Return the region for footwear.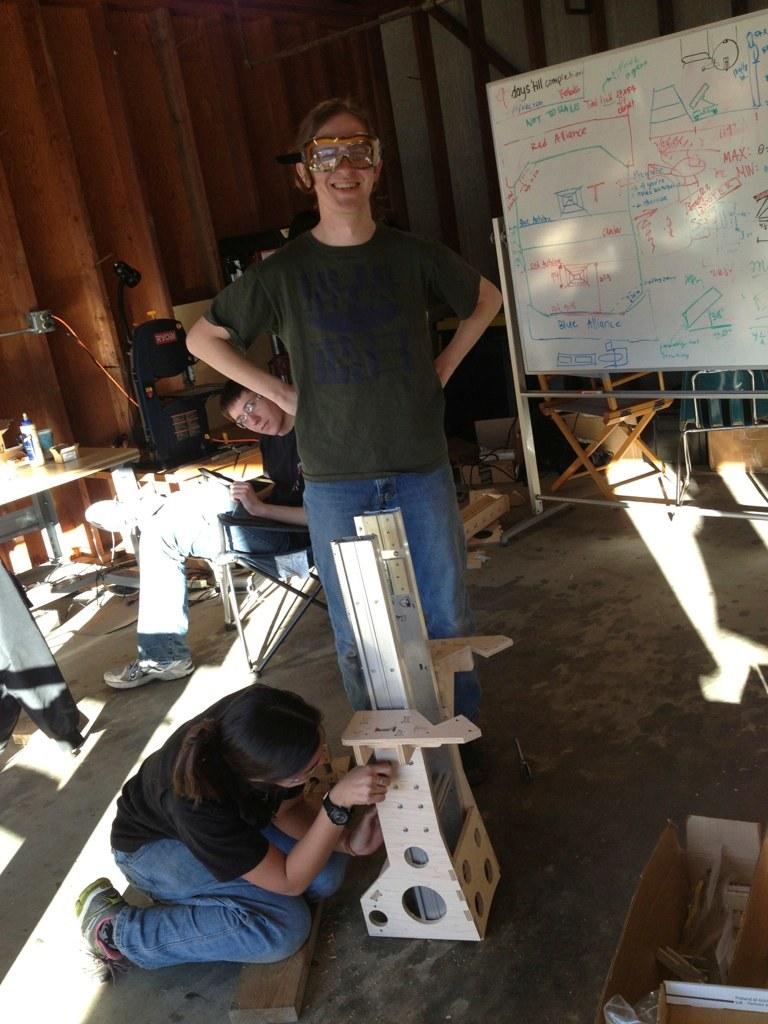
bbox=(73, 880, 139, 988).
